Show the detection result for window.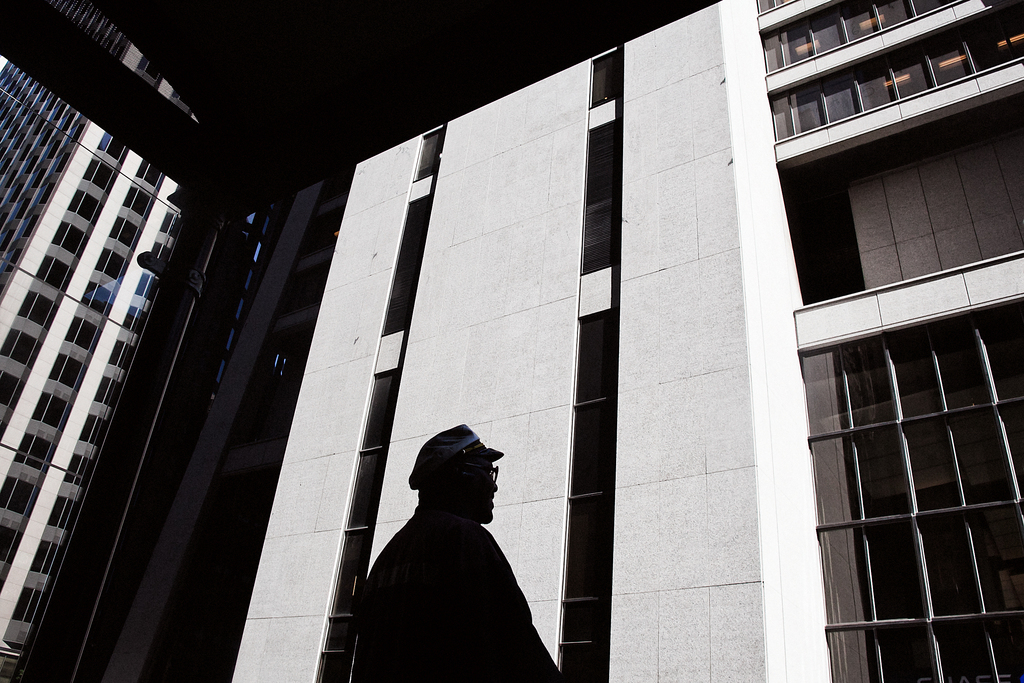
(x1=86, y1=378, x2=129, y2=406).
